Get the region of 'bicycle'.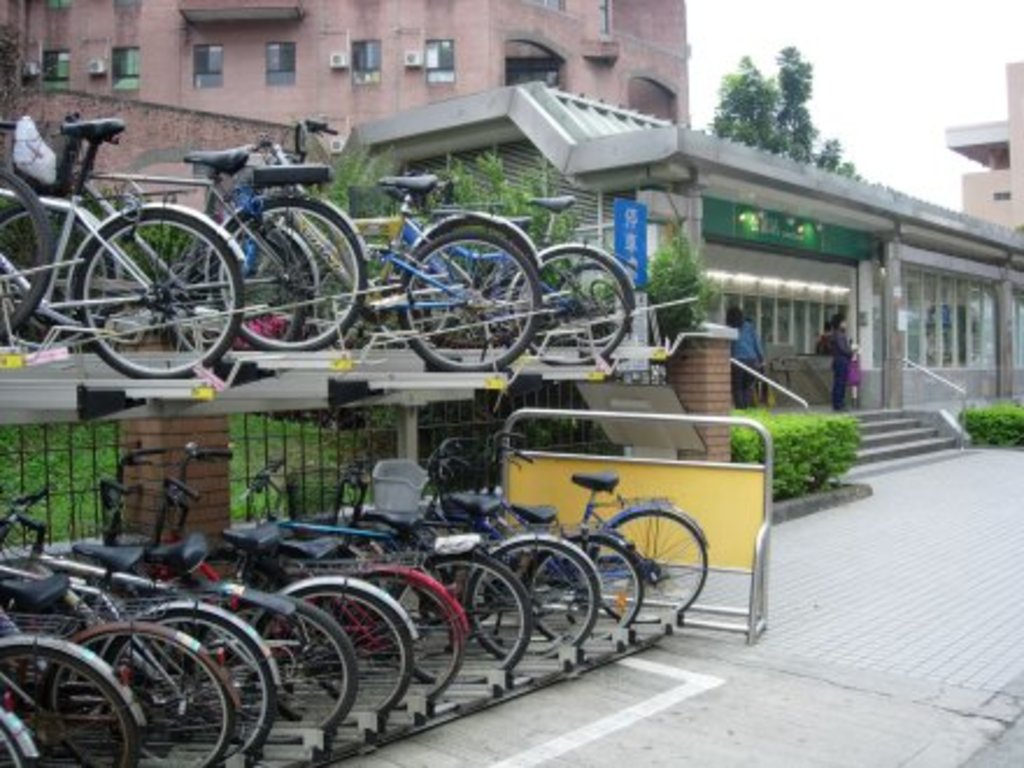
region(133, 128, 386, 363).
